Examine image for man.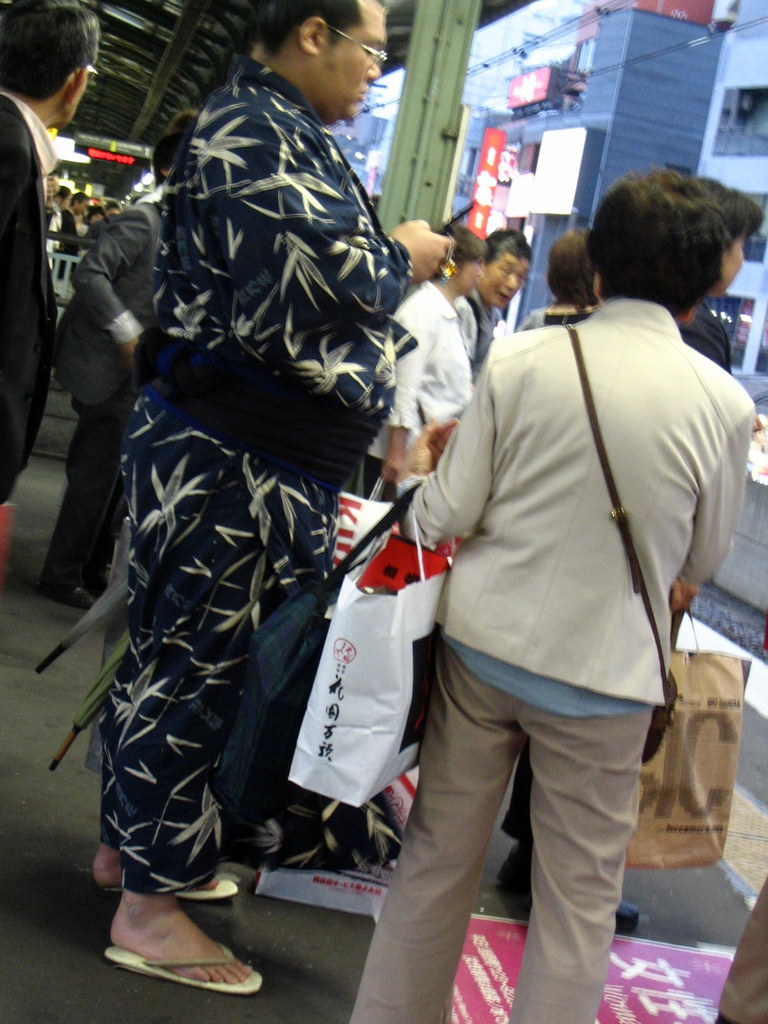
Examination result: region(58, 192, 163, 612).
